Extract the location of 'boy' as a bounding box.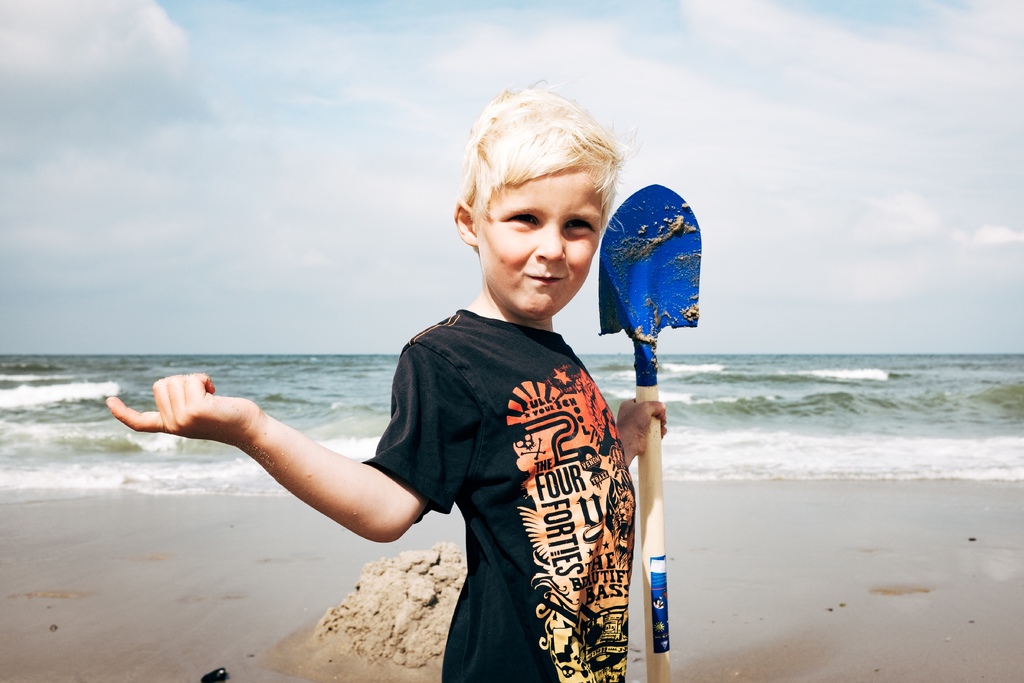
crop(88, 76, 681, 682).
